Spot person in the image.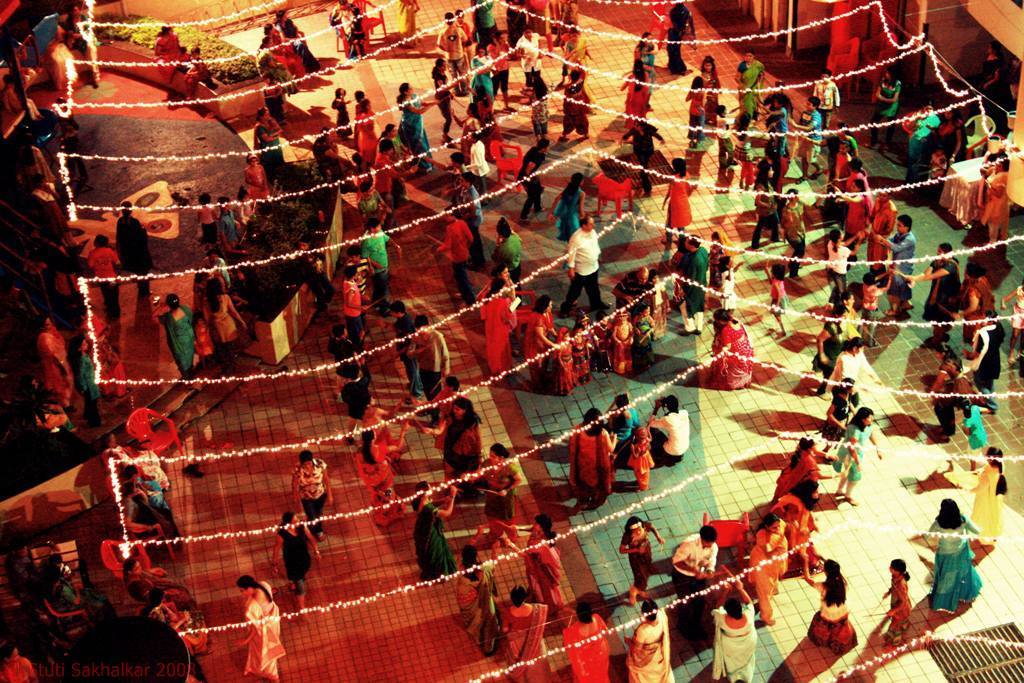
person found at bbox=[710, 576, 757, 682].
